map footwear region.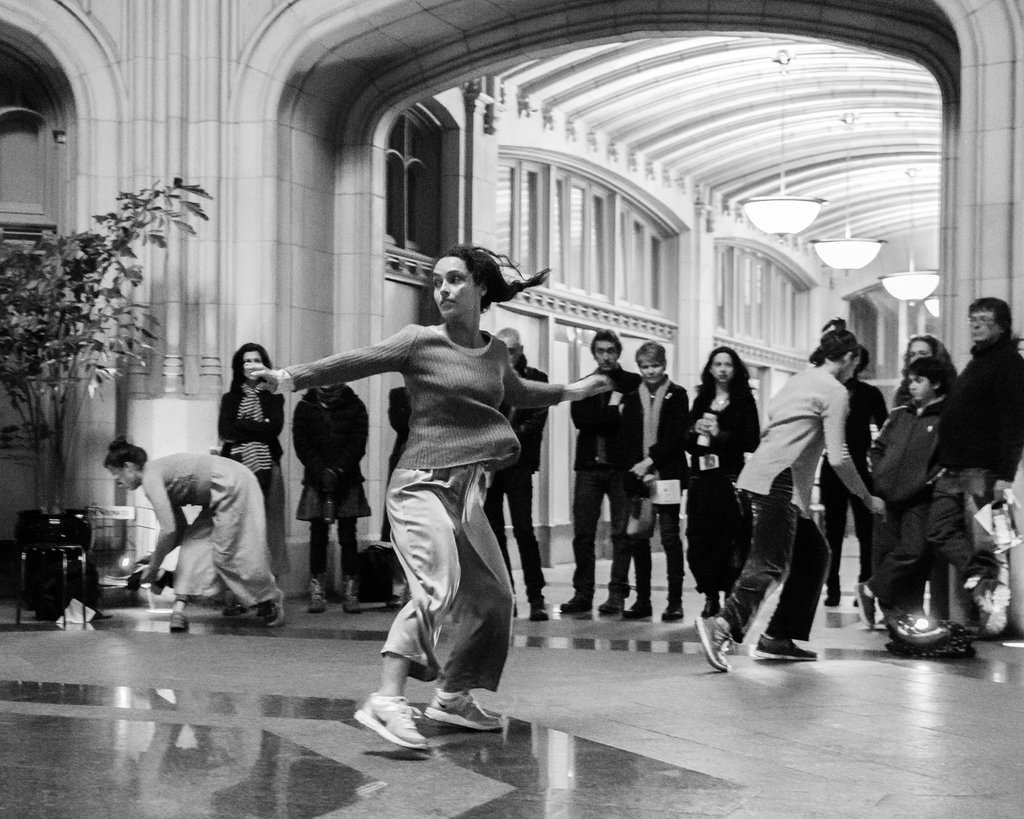
Mapped to crop(166, 611, 183, 631).
